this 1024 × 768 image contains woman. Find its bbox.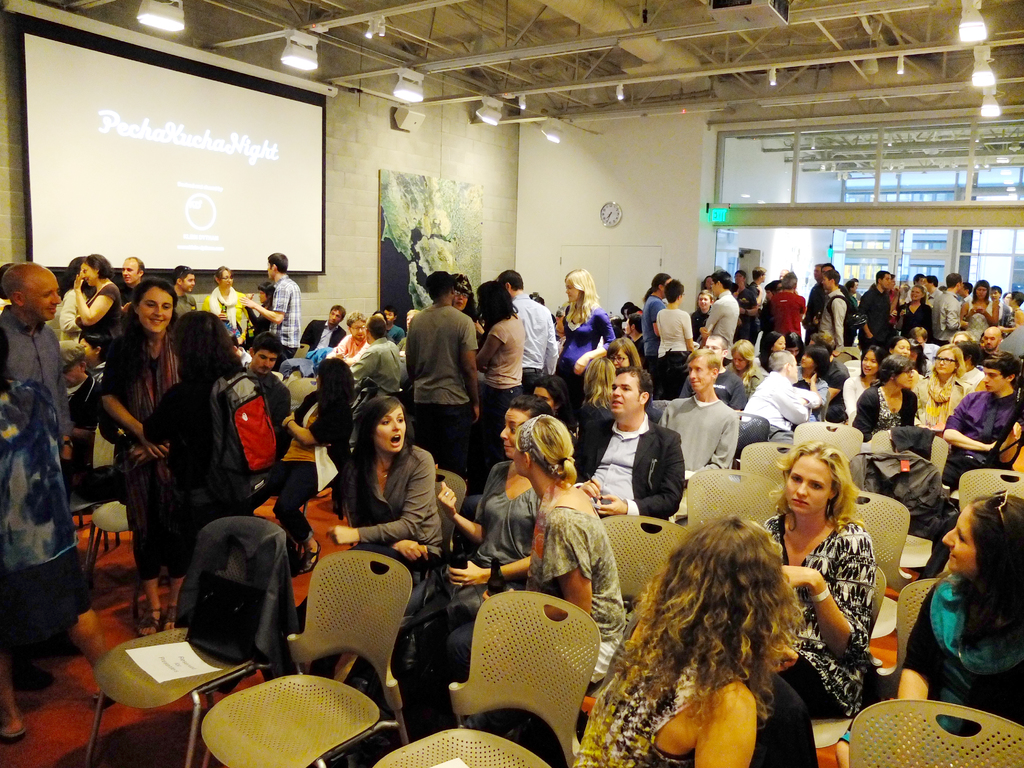
x1=316, y1=307, x2=367, y2=359.
